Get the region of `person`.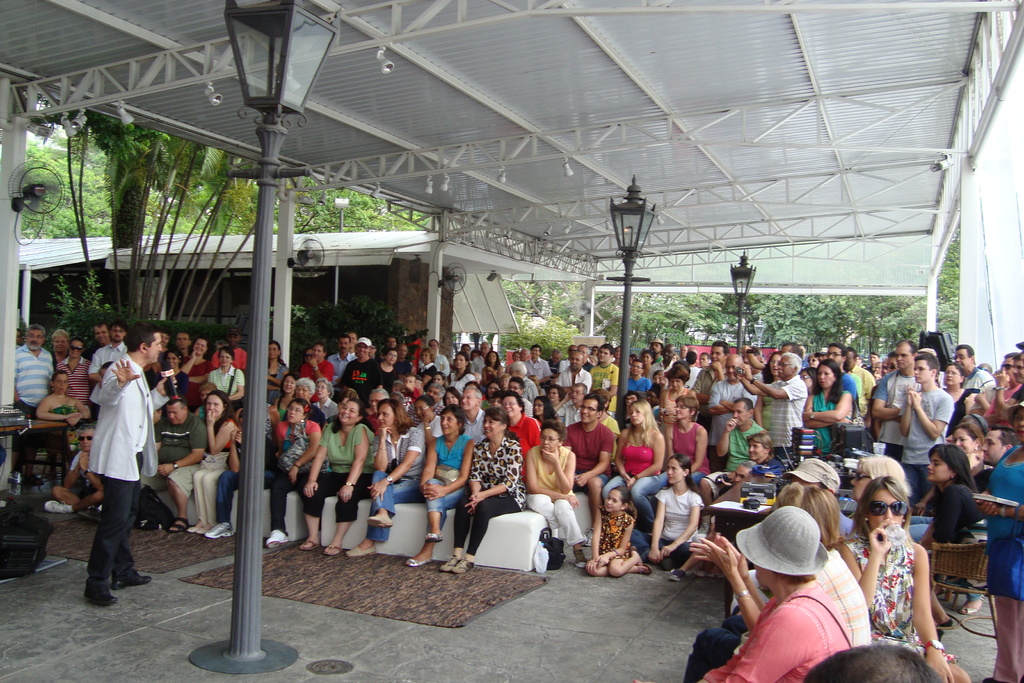
(left=693, top=514, right=857, bottom=682).
